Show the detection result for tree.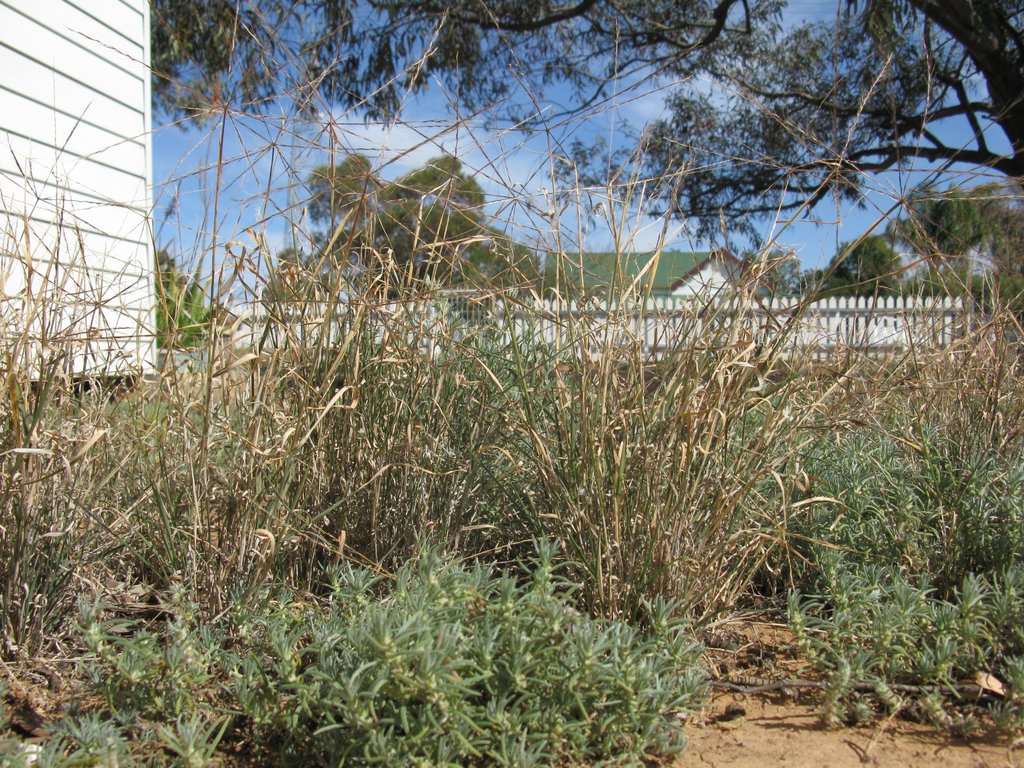
x1=793, y1=227, x2=900, y2=300.
